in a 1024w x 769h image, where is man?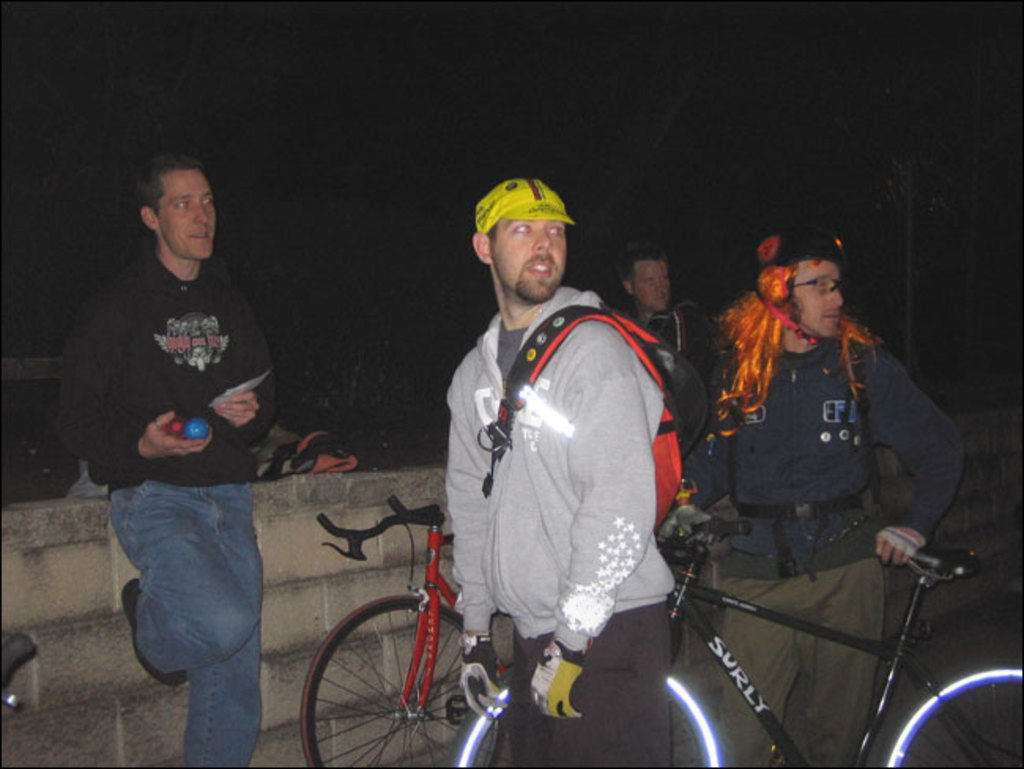
(left=72, top=158, right=273, bottom=767).
